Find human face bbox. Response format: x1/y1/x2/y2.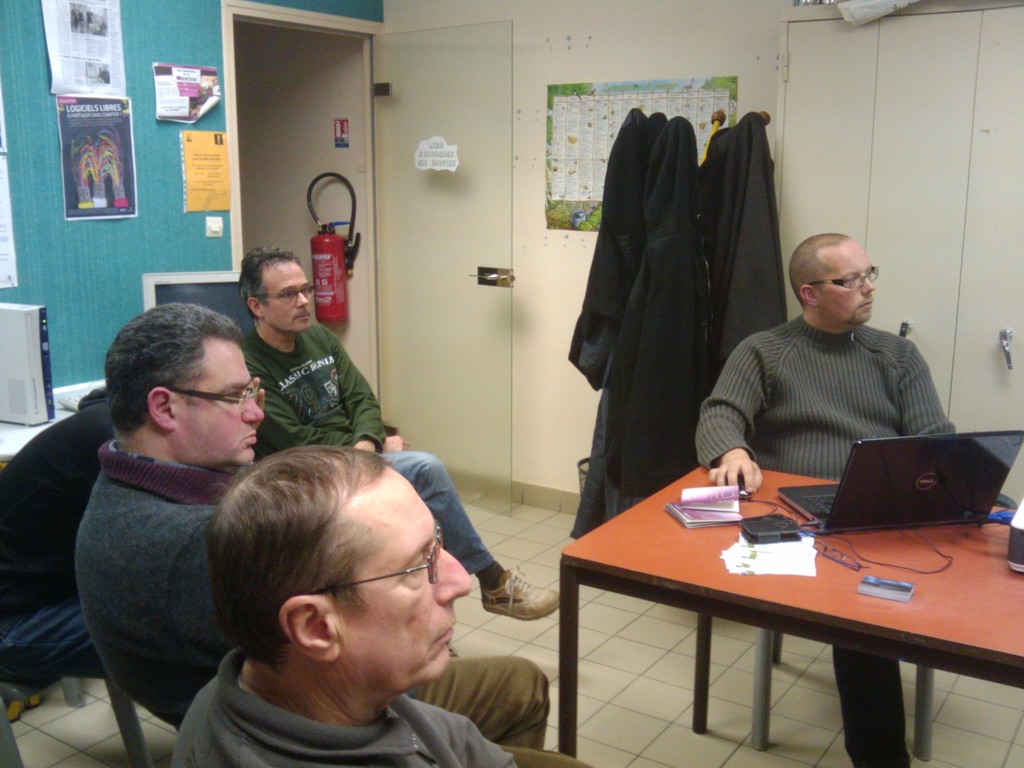
820/241/877/327.
